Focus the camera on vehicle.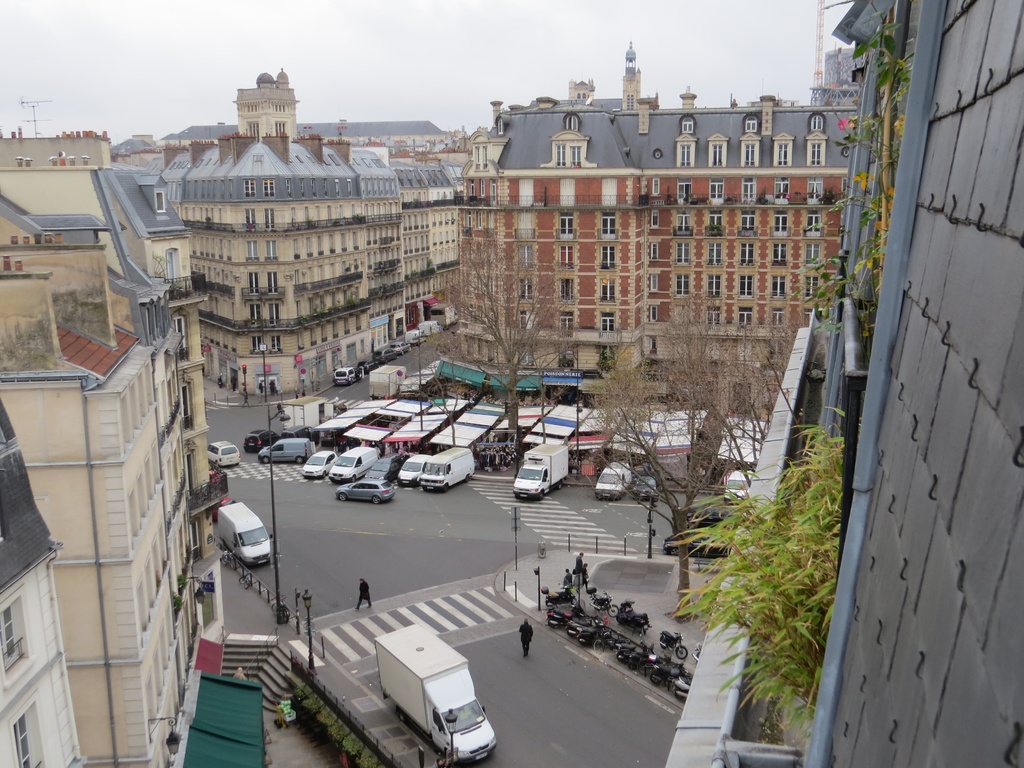
Focus region: [left=586, top=587, right=620, bottom=616].
